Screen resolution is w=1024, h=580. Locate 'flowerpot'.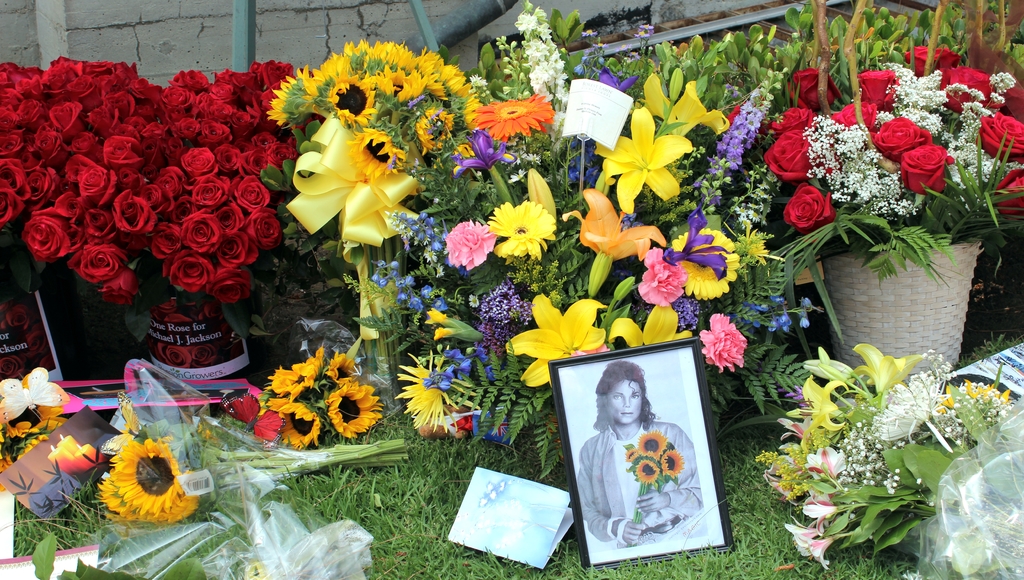
l=0, t=274, r=84, b=394.
